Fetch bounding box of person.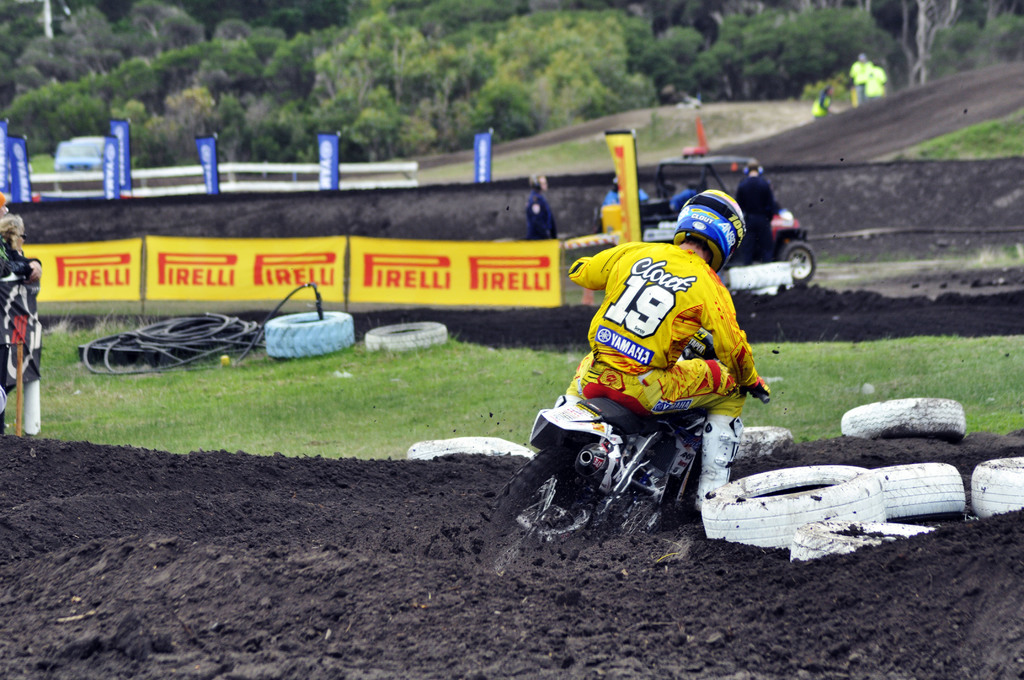
Bbox: [522,172,558,239].
